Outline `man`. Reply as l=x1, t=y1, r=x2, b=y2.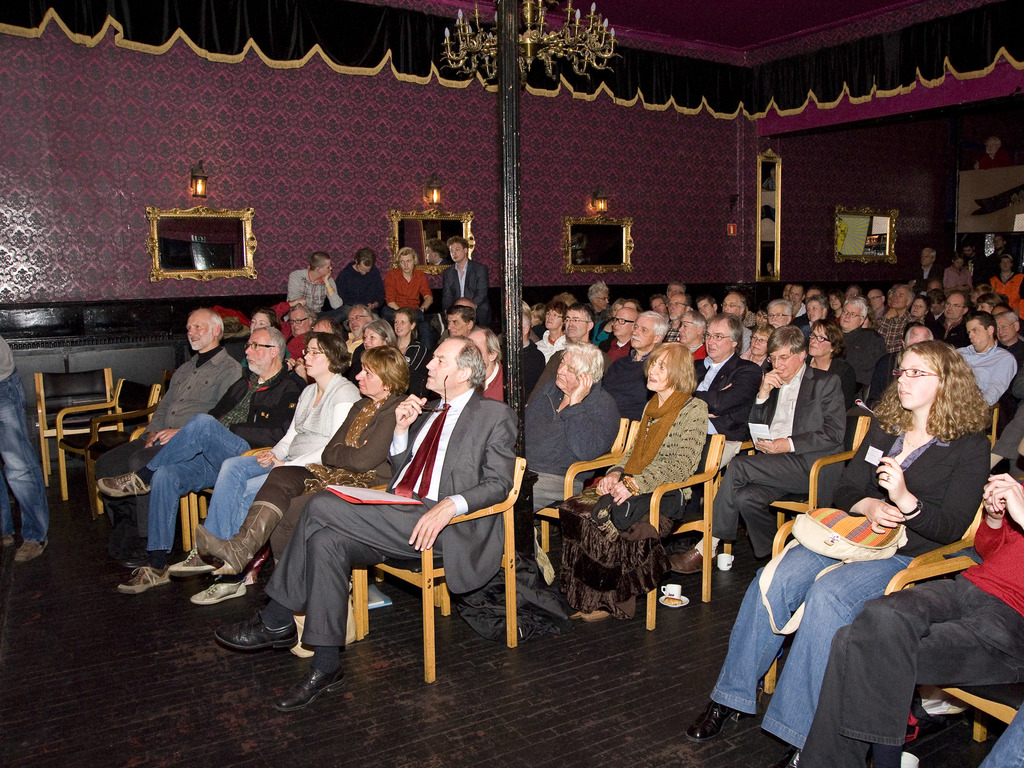
l=516, t=311, r=546, b=401.
